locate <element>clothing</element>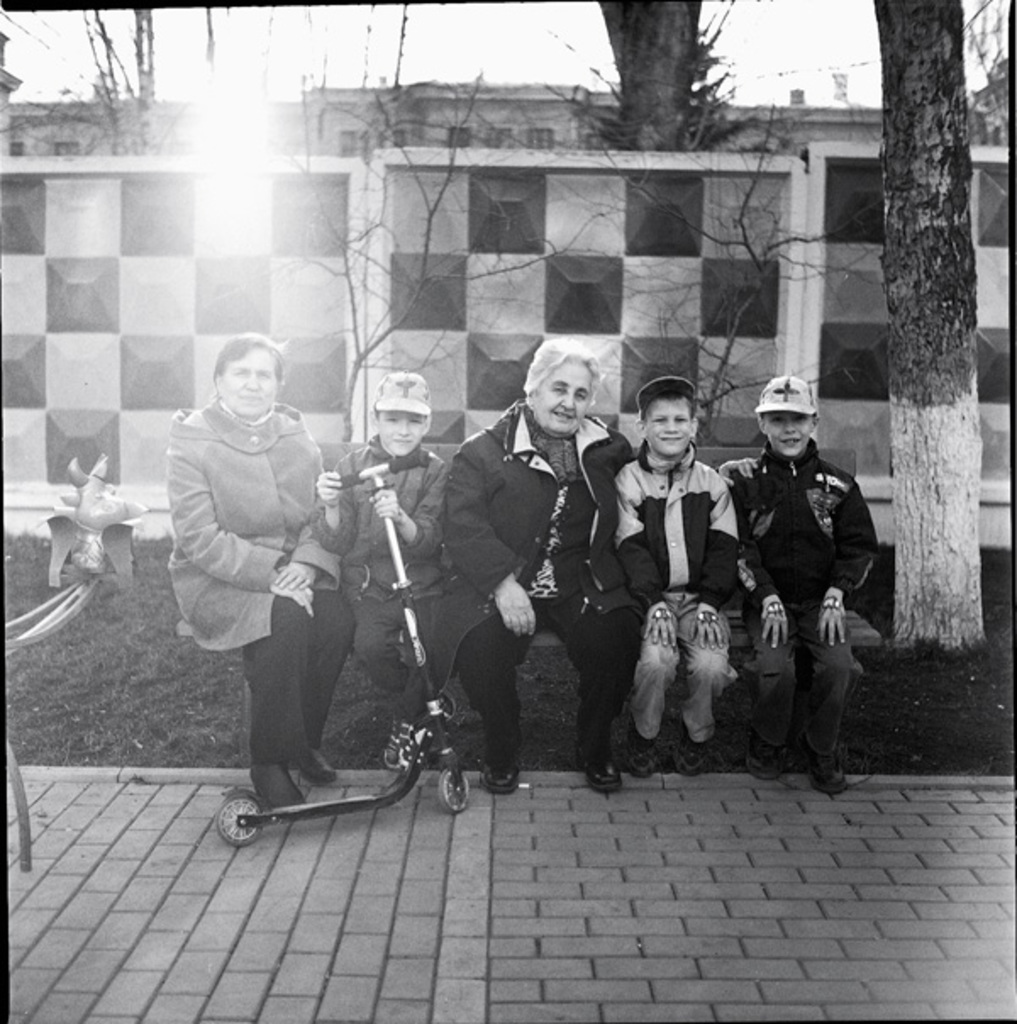
163:398:347:770
